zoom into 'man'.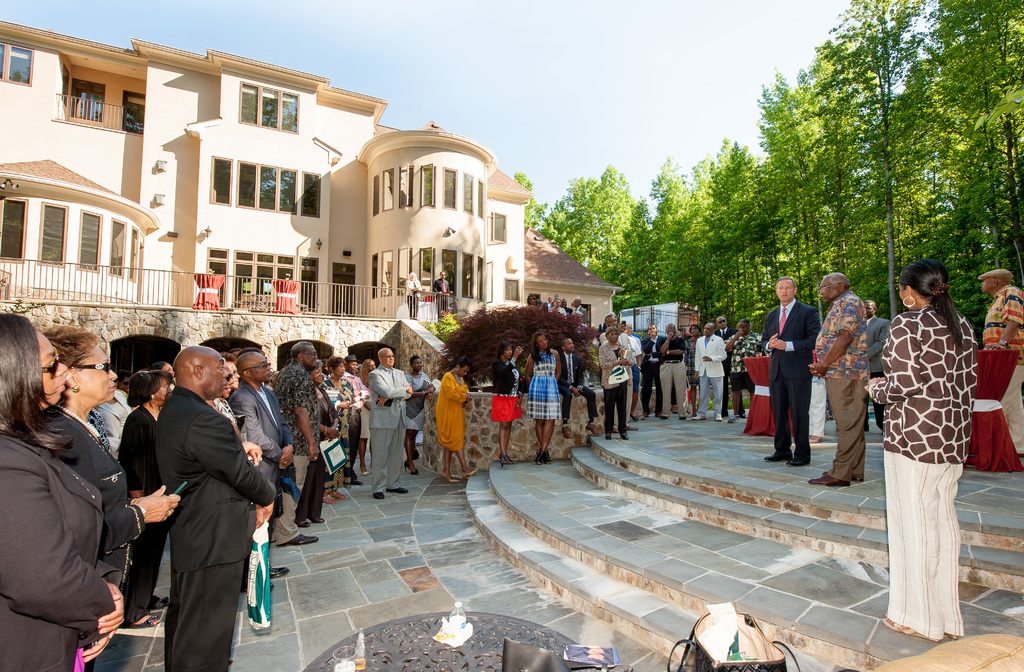
Zoom target: pyautogui.locateOnScreen(658, 320, 688, 419).
